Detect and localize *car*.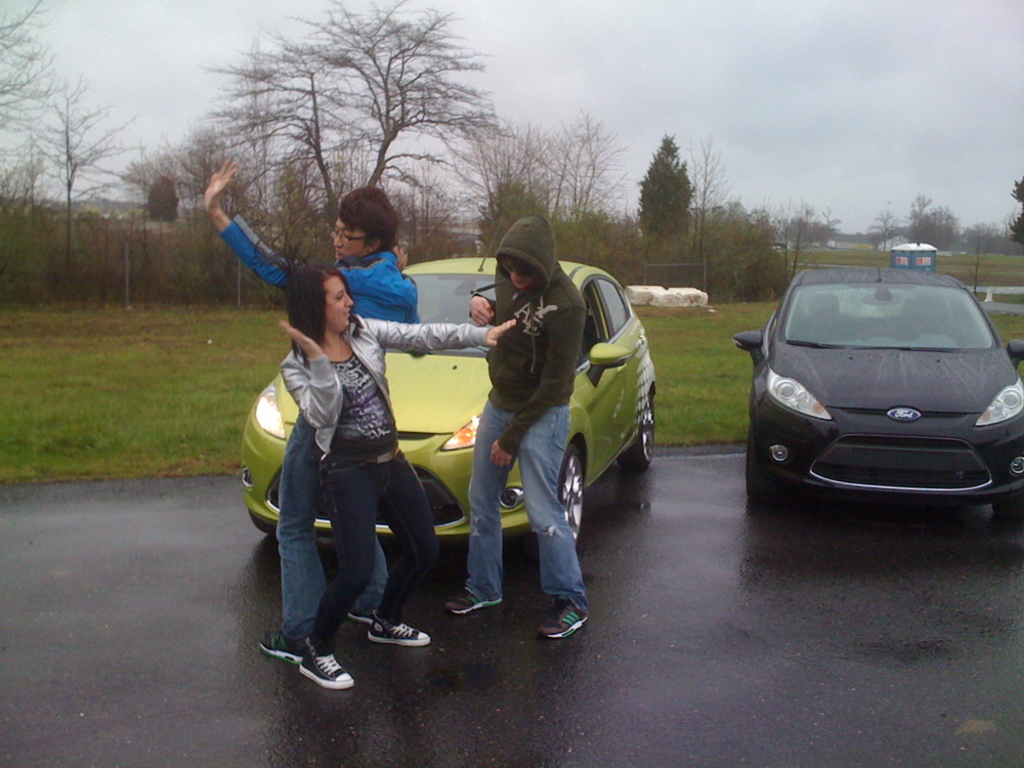
Localized at {"x1": 238, "y1": 251, "x2": 664, "y2": 558}.
